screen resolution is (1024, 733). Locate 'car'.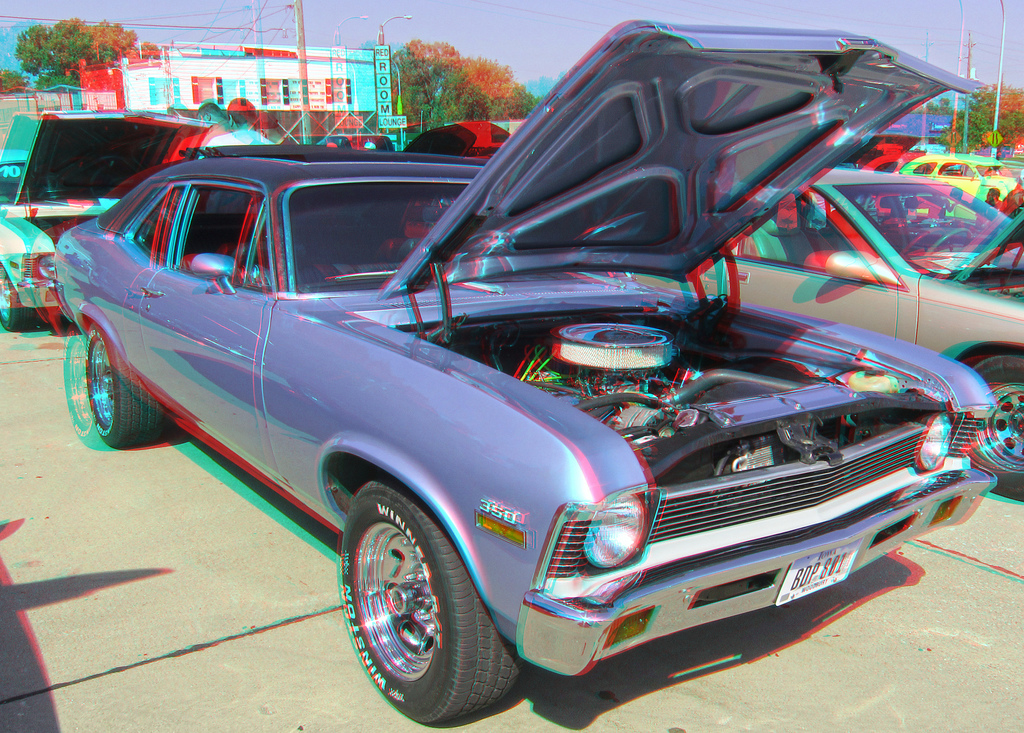
detection(897, 156, 1012, 227).
